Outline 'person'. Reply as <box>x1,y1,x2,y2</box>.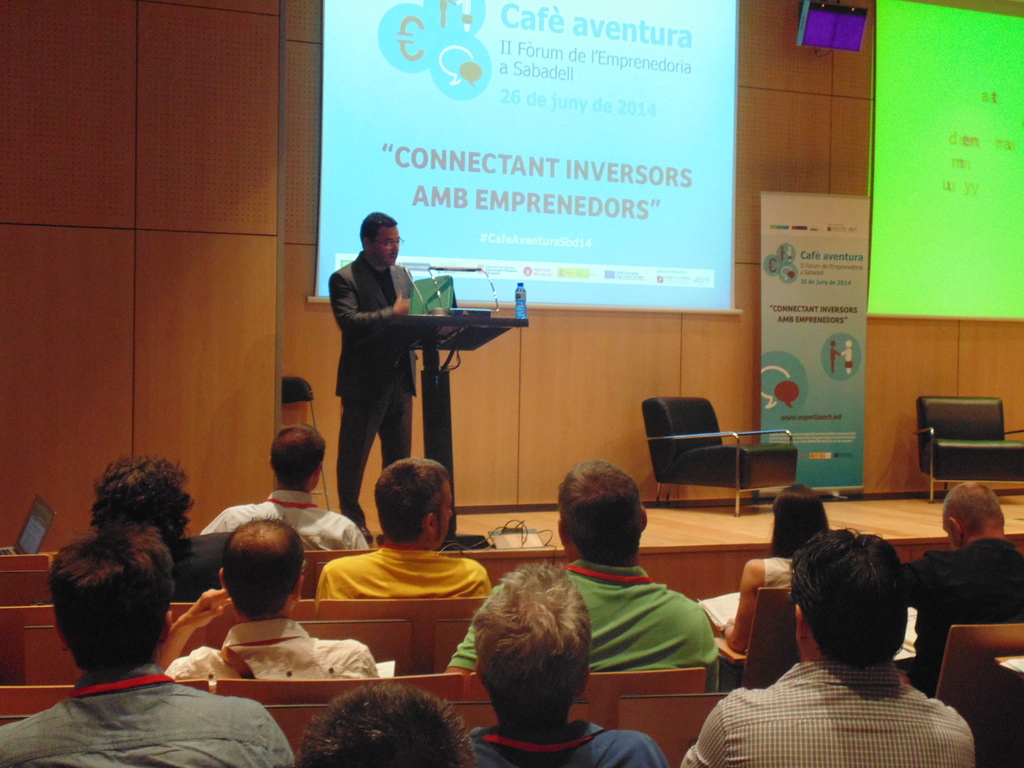
<box>337,218,417,538</box>.
